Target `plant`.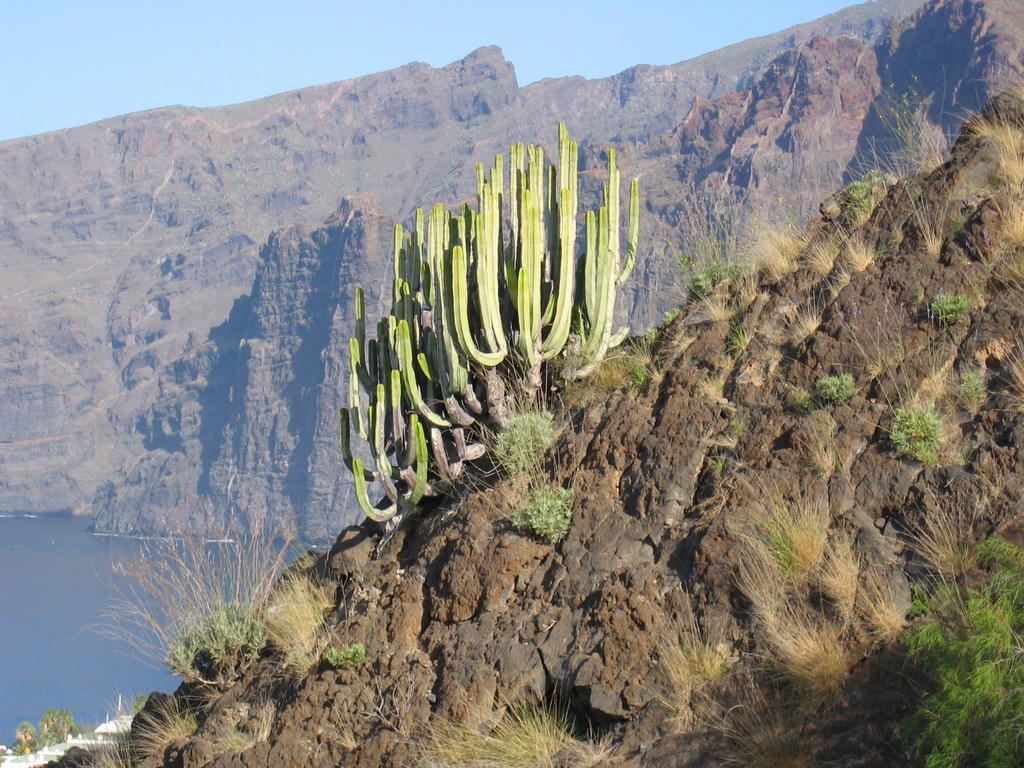
Target region: <box>891,533,1023,767</box>.
